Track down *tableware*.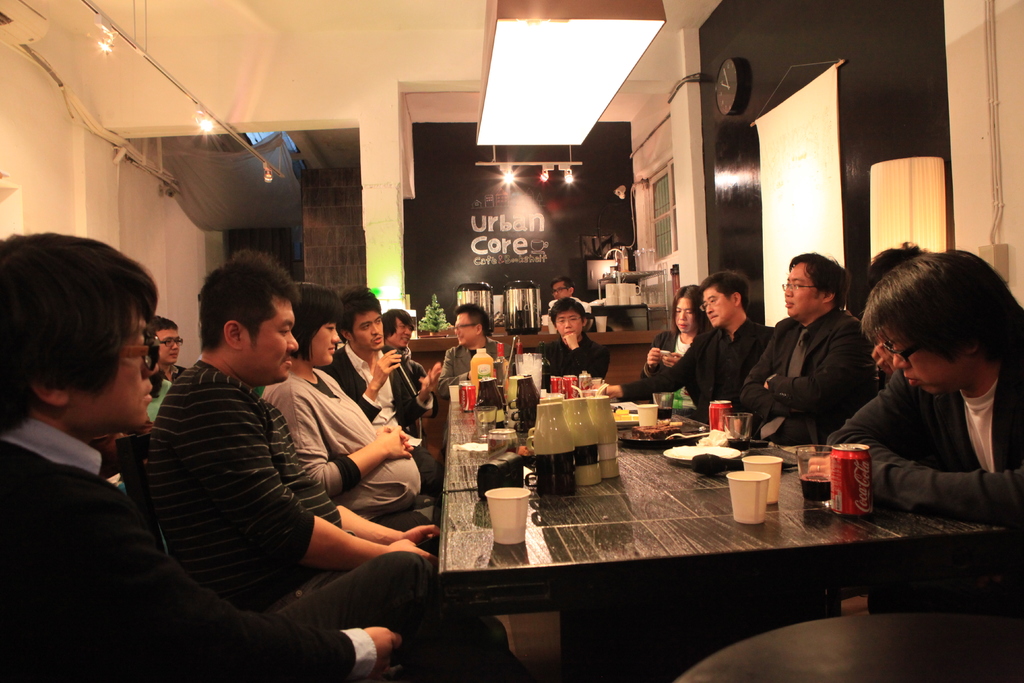
Tracked to {"left": 652, "top": 393, "right": 677, "bottom": 421}.
